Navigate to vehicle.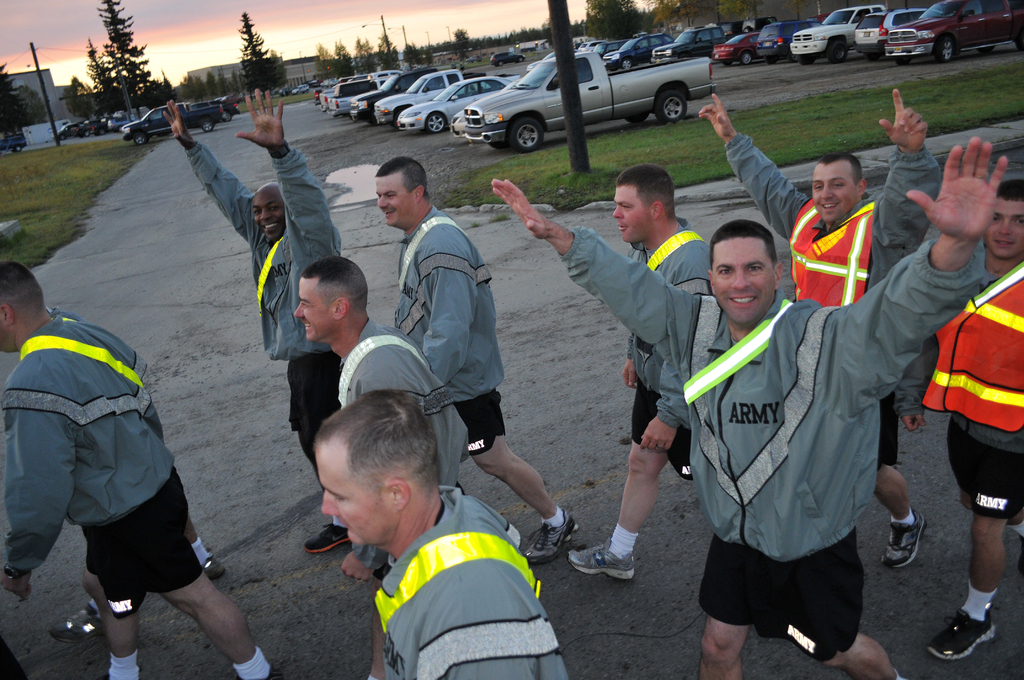
Navigation target: 0:130:24:154.
